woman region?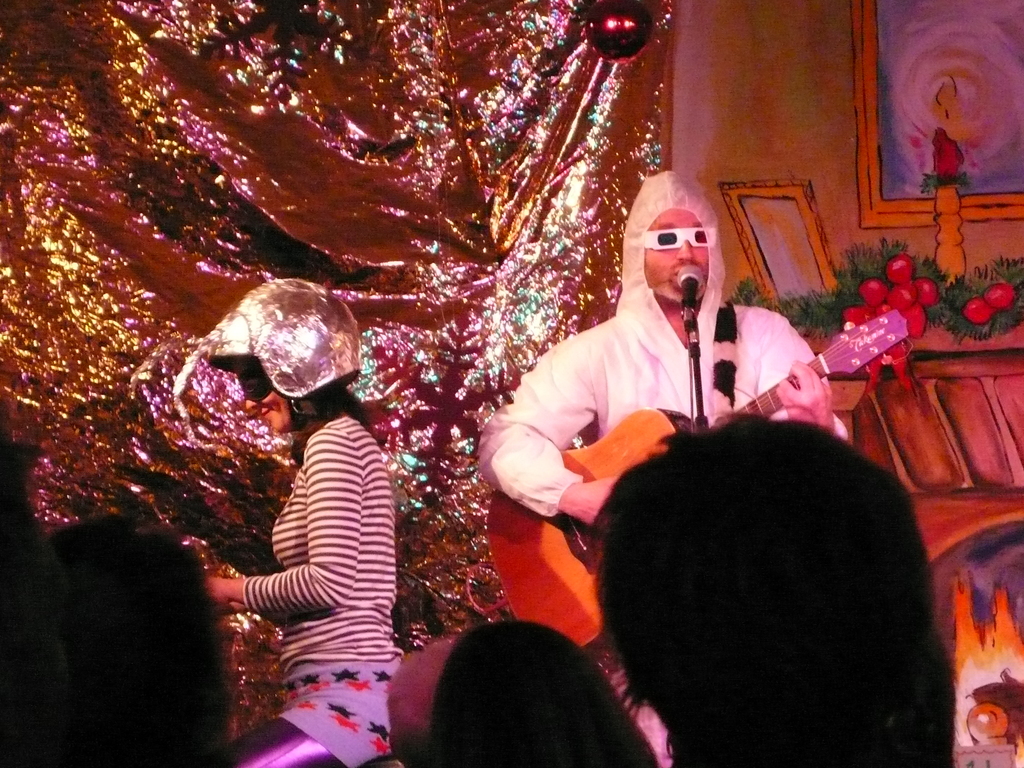
[left=429, top=619, right=666, bottom=767]
